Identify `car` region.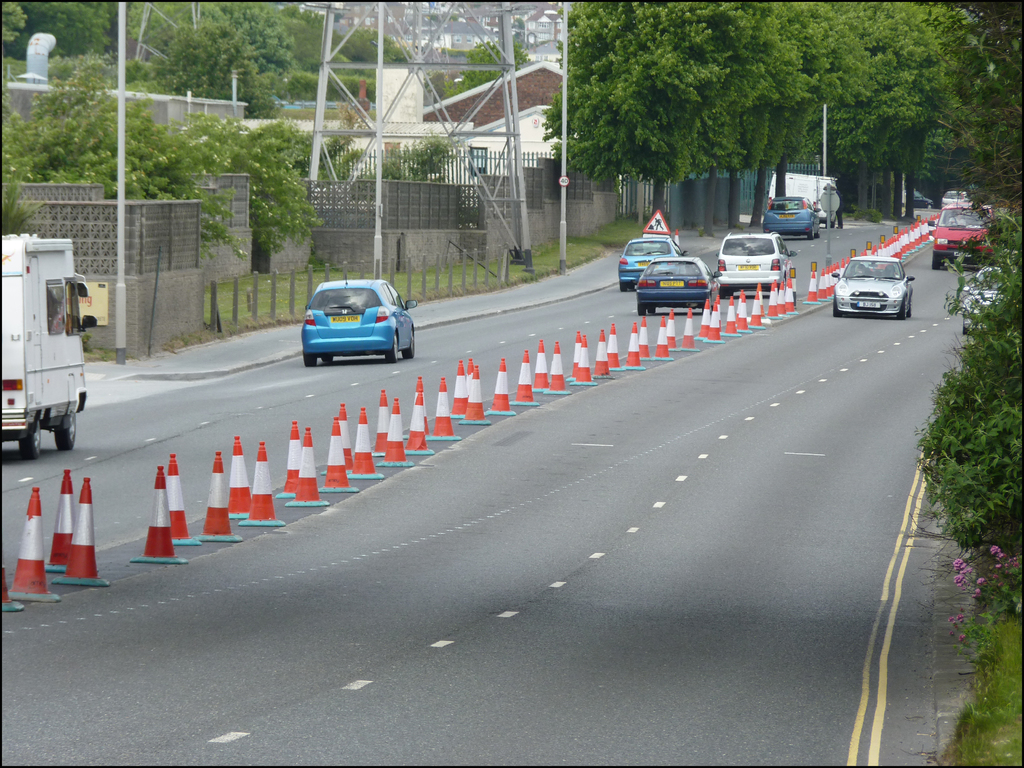
Region: {"x1": 717, "y1": 230, "x2": 796, "y2": 290}.
